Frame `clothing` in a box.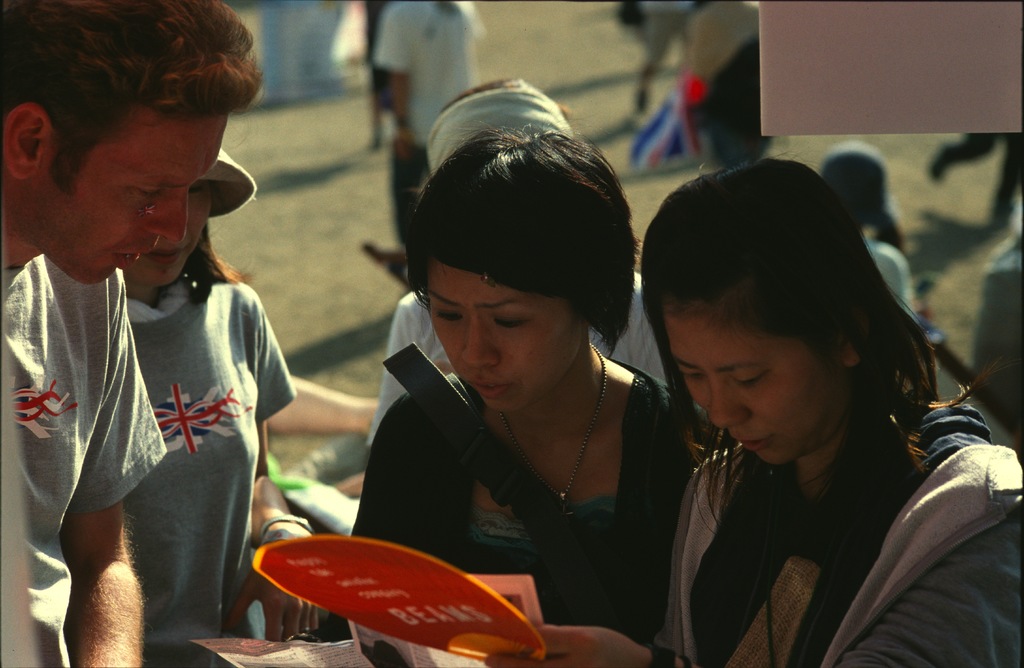
[365, 298, 691, 456].
